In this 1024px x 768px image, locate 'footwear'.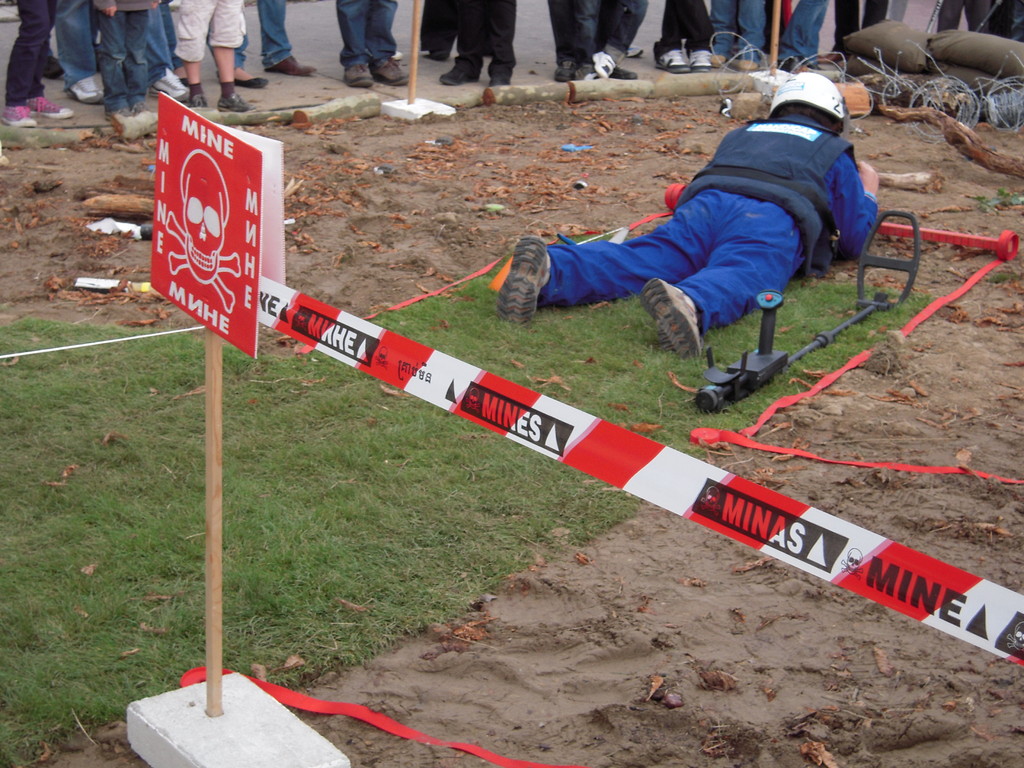
Bounding box: [x1=553, y1=56, x2=578, y2=78].
